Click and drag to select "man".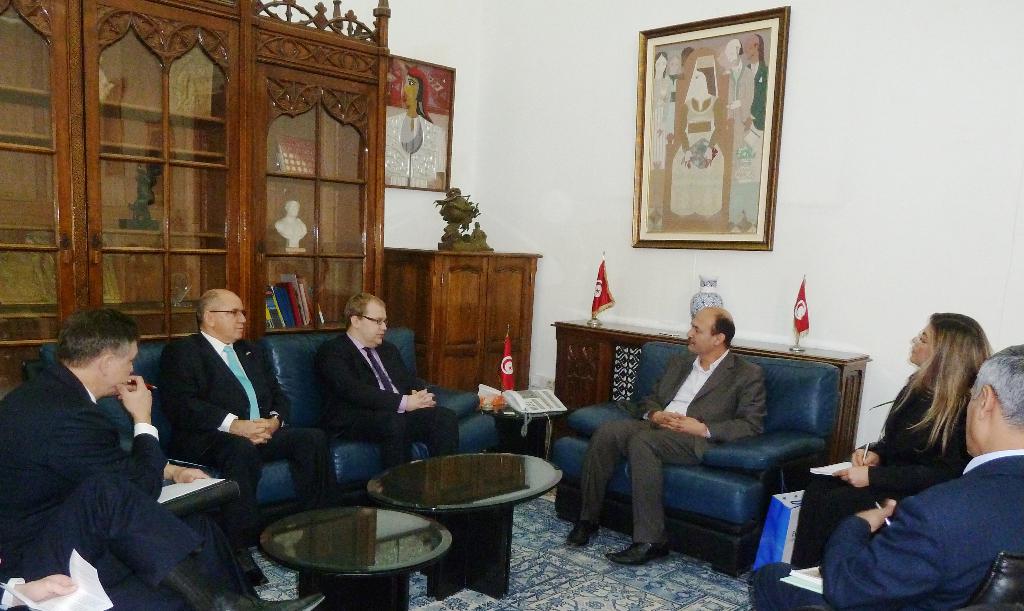
Selection: [742,32,769,140].
